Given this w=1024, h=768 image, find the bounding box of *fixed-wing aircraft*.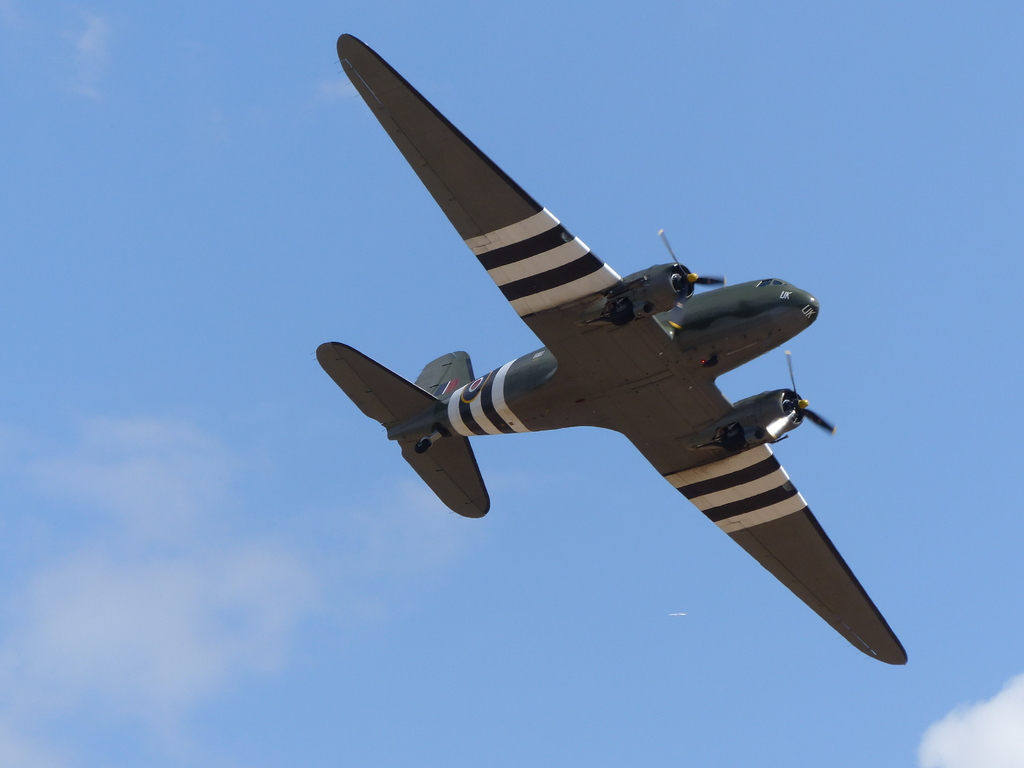
detection(316, 32, 909, 666).
